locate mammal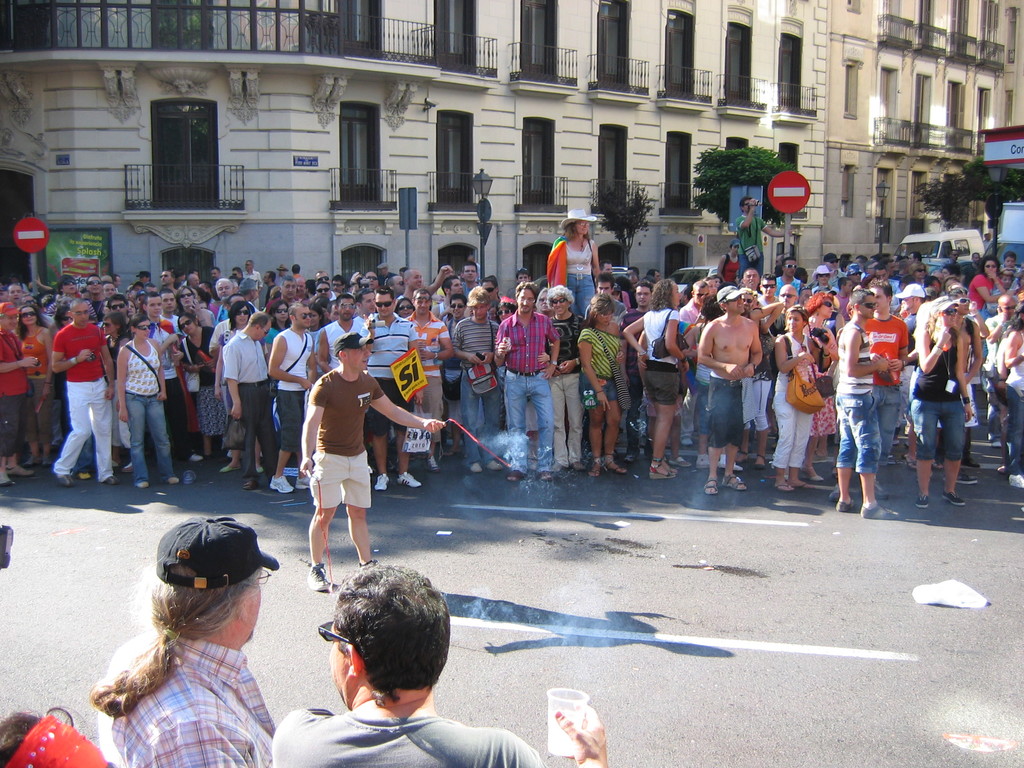
left=280, top=354, right=385, bottom=572
